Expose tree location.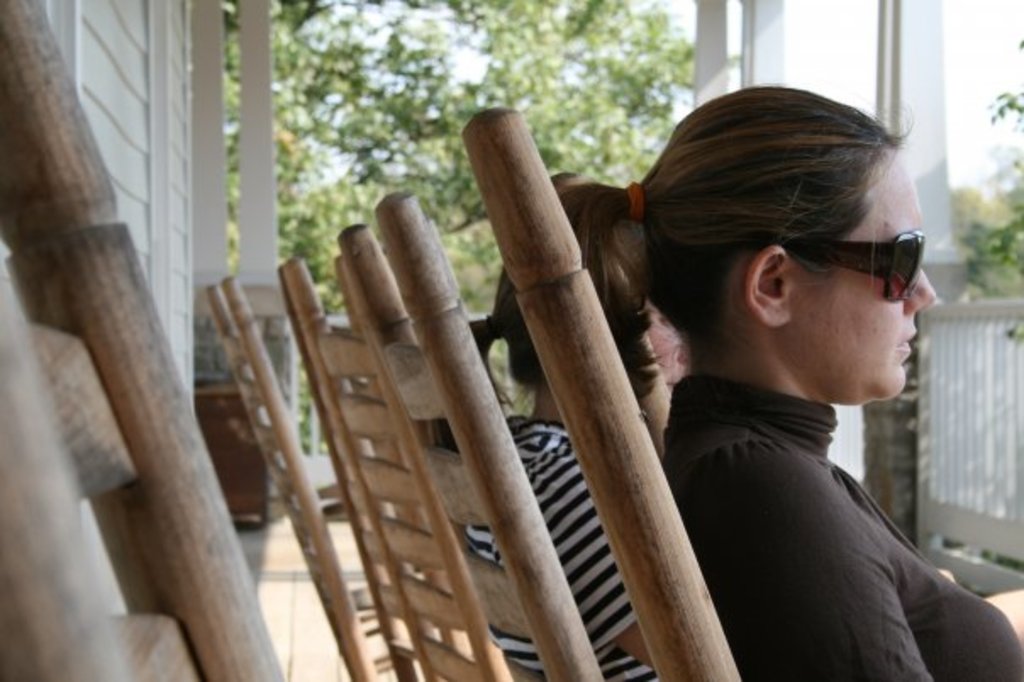
Exposed at 953, 182, 1010, 238.
